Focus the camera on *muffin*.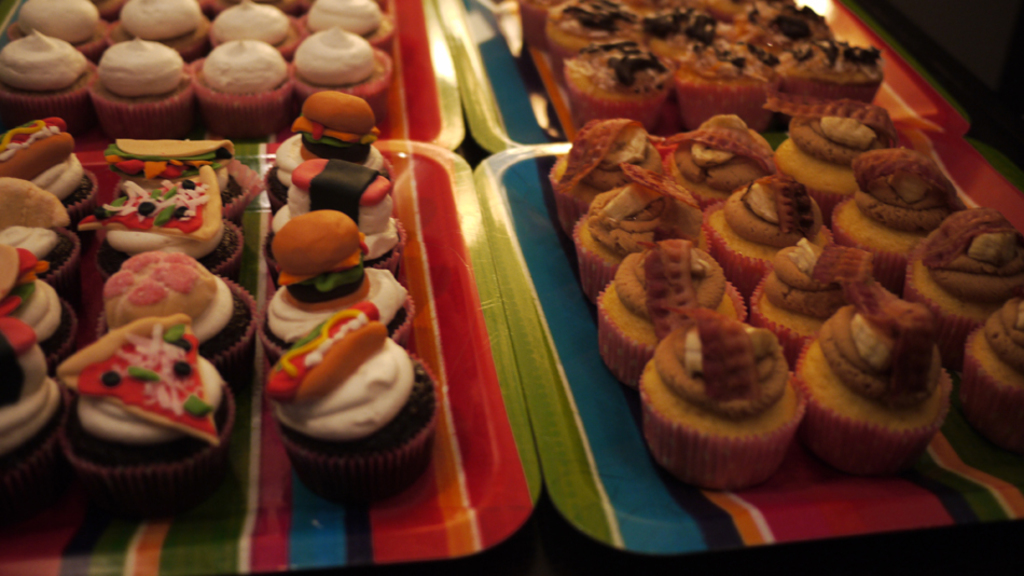
Focus region: region(87, 250, 258, 369).
